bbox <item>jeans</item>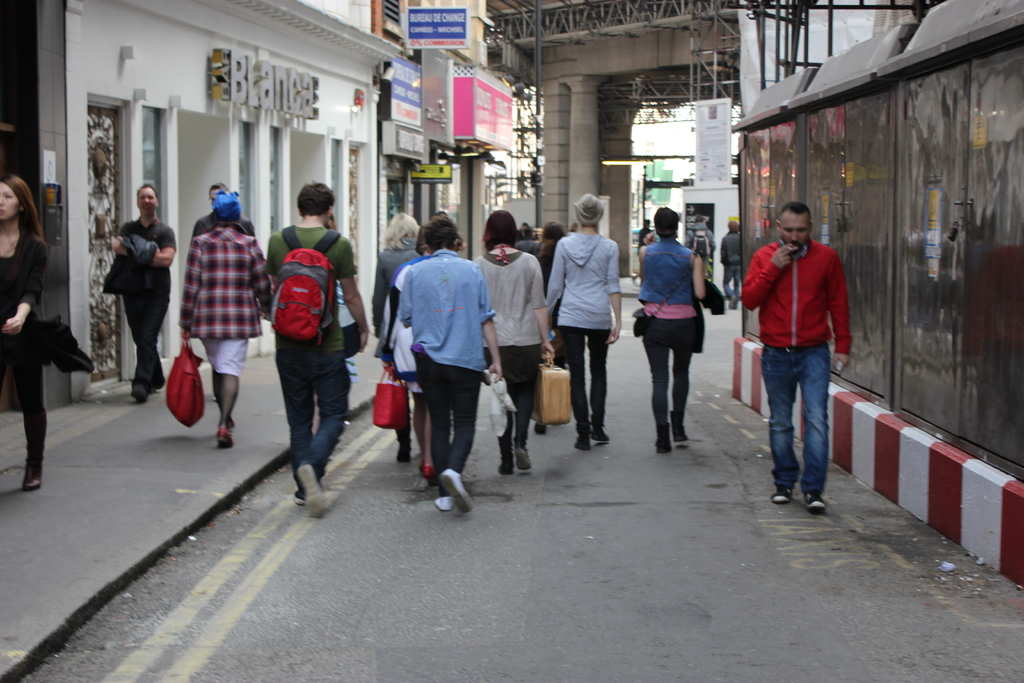
detection(641, 311, 697, 420)
